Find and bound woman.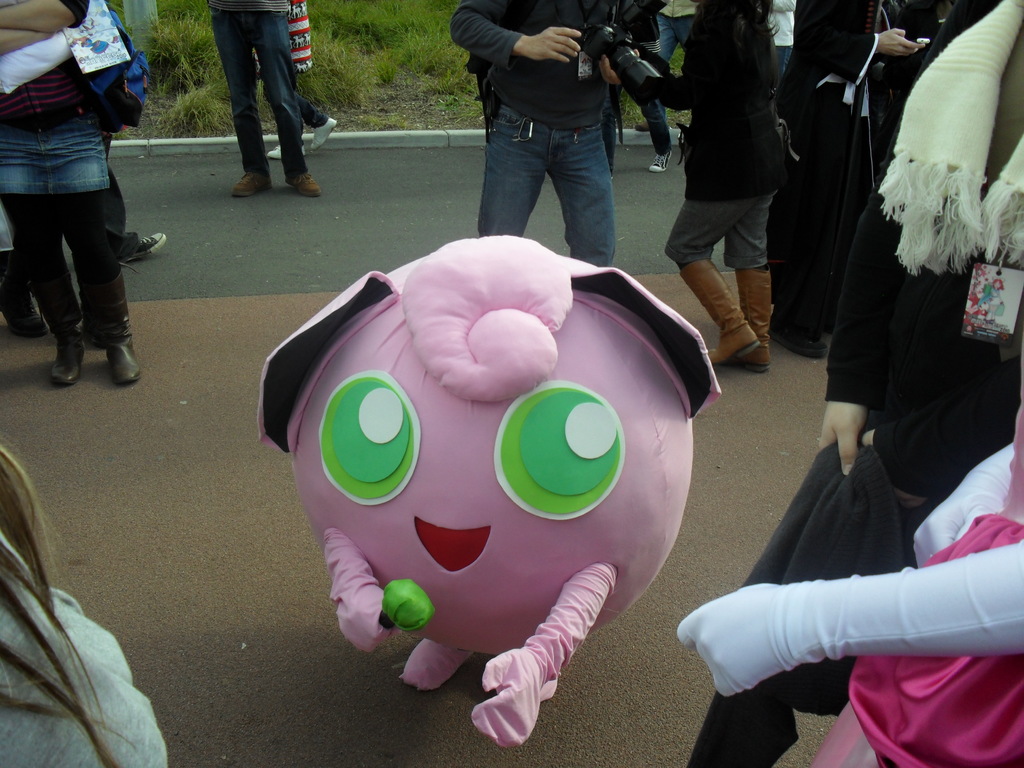
Bound: BBox(632, 0, 796, 371).
